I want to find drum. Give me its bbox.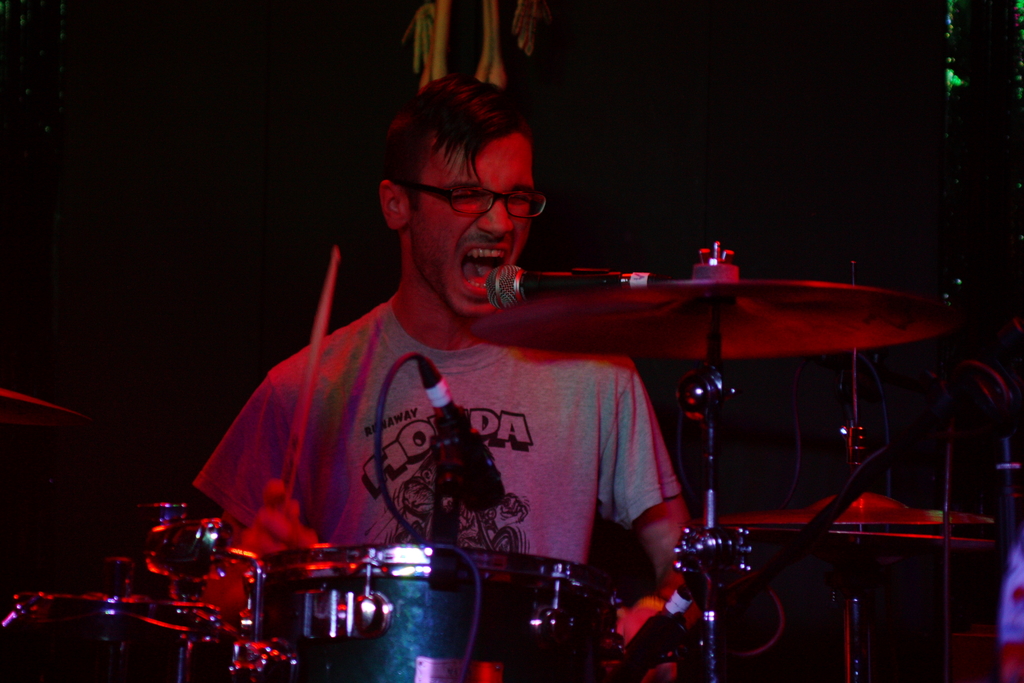
(left=0, top=593, right=232, bottom=682).
